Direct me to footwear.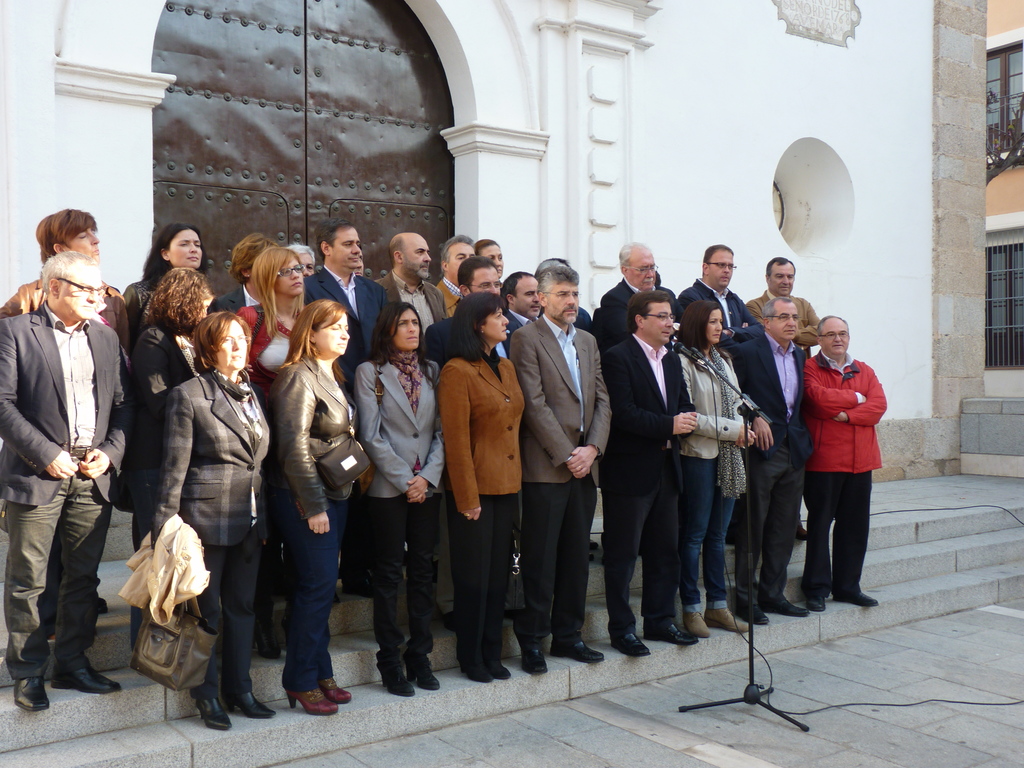
Direction: [left=521, top=643, right=547, bottom=674].
